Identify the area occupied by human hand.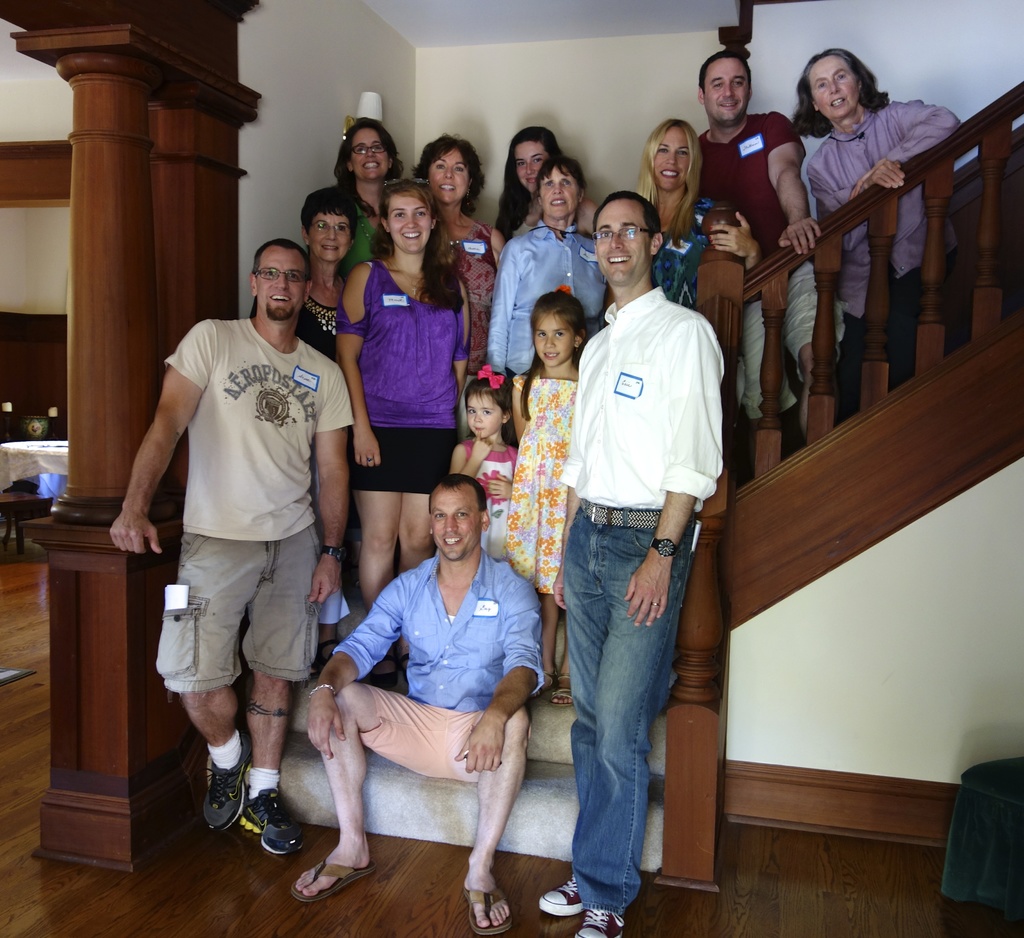
Area: box=[864, 162, 908, 194].
